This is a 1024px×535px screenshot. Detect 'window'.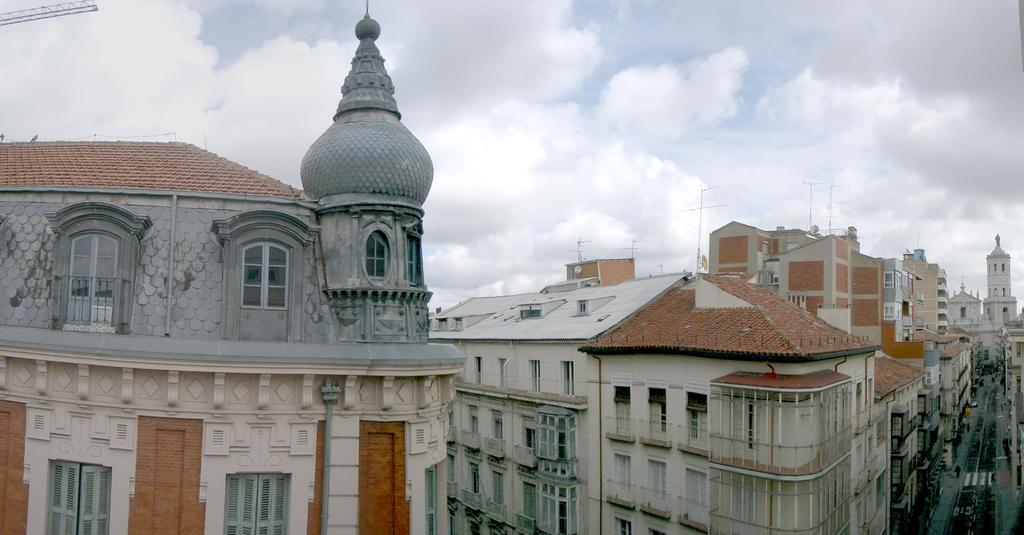
(241,249,291,320).
